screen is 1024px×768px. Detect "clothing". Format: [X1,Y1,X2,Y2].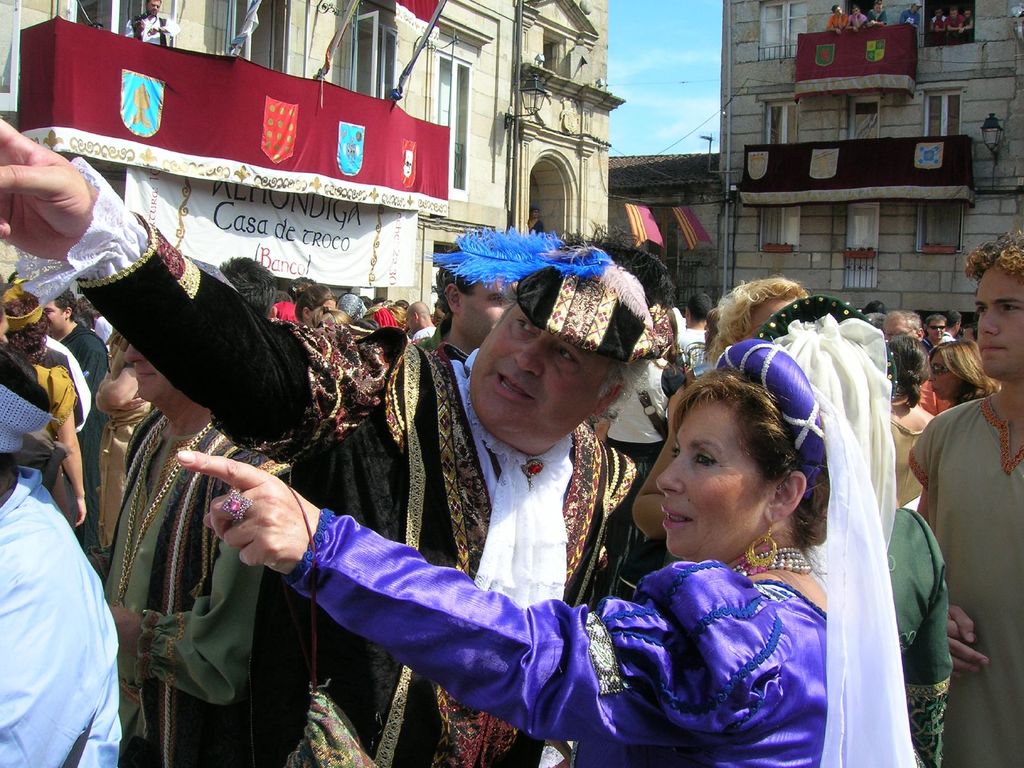
[101,406,297,767].
